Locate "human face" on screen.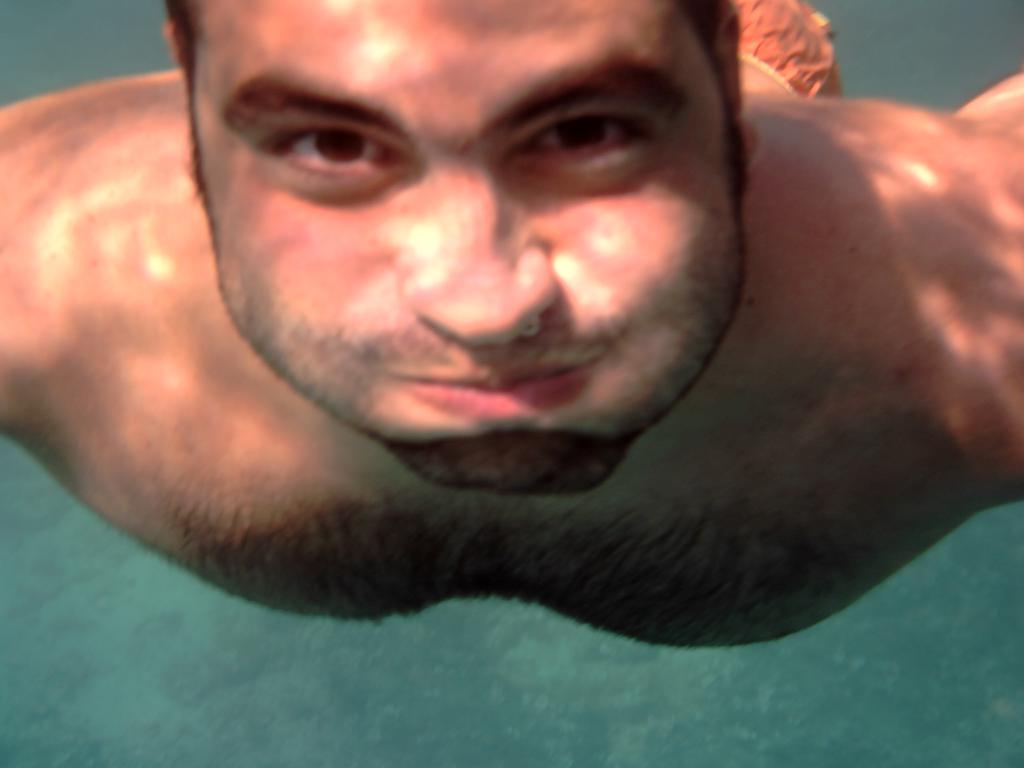
On screen at select_region(188, 0, 746, 451).
